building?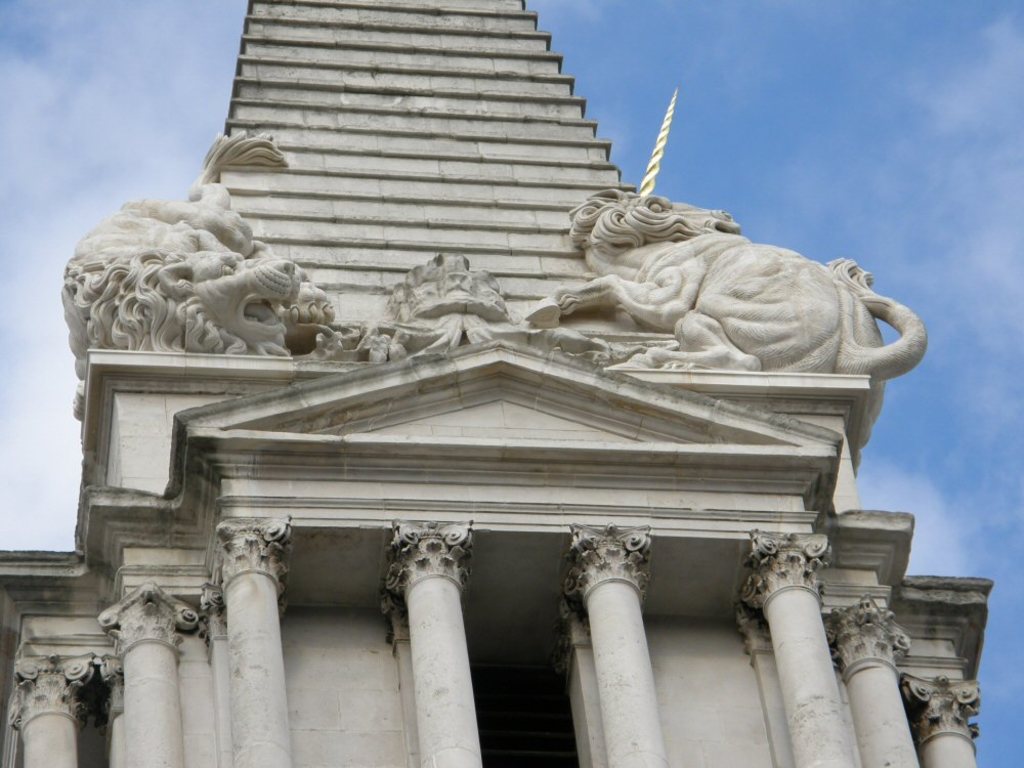
detection(0, 0, 989, 767)
